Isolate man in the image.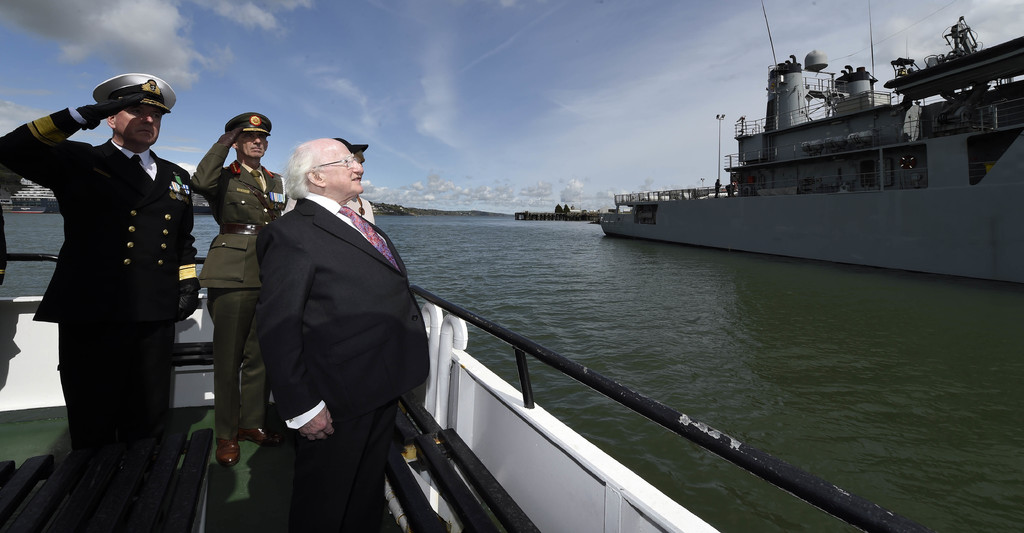
Isolated region: <box>0,65,214,532</box>.
